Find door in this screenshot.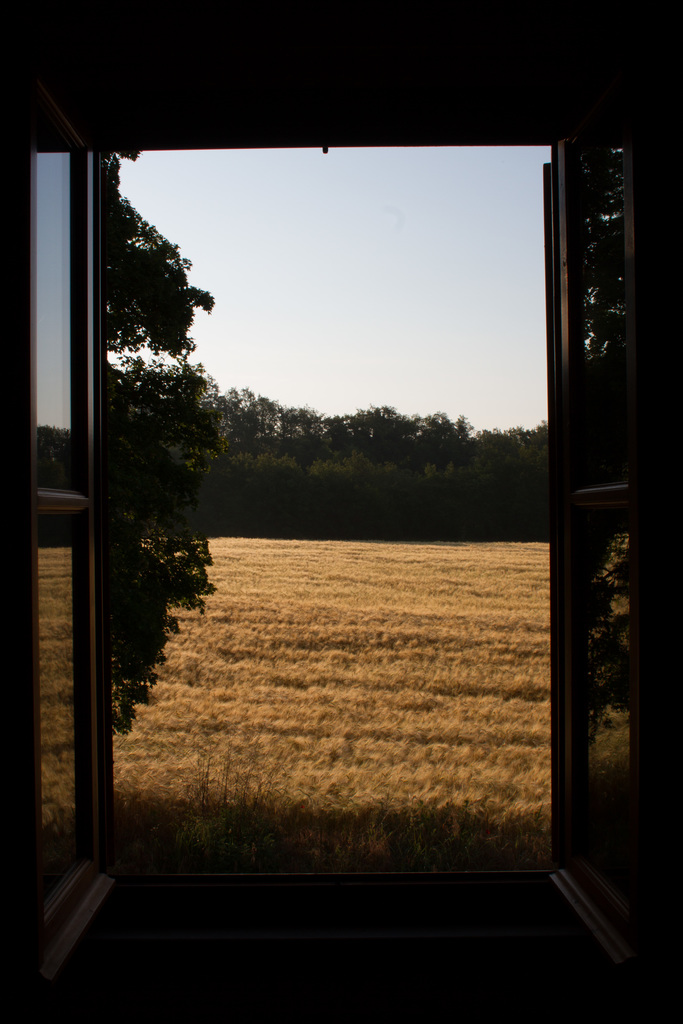
The bounding box for door is [511,147,661,940].
